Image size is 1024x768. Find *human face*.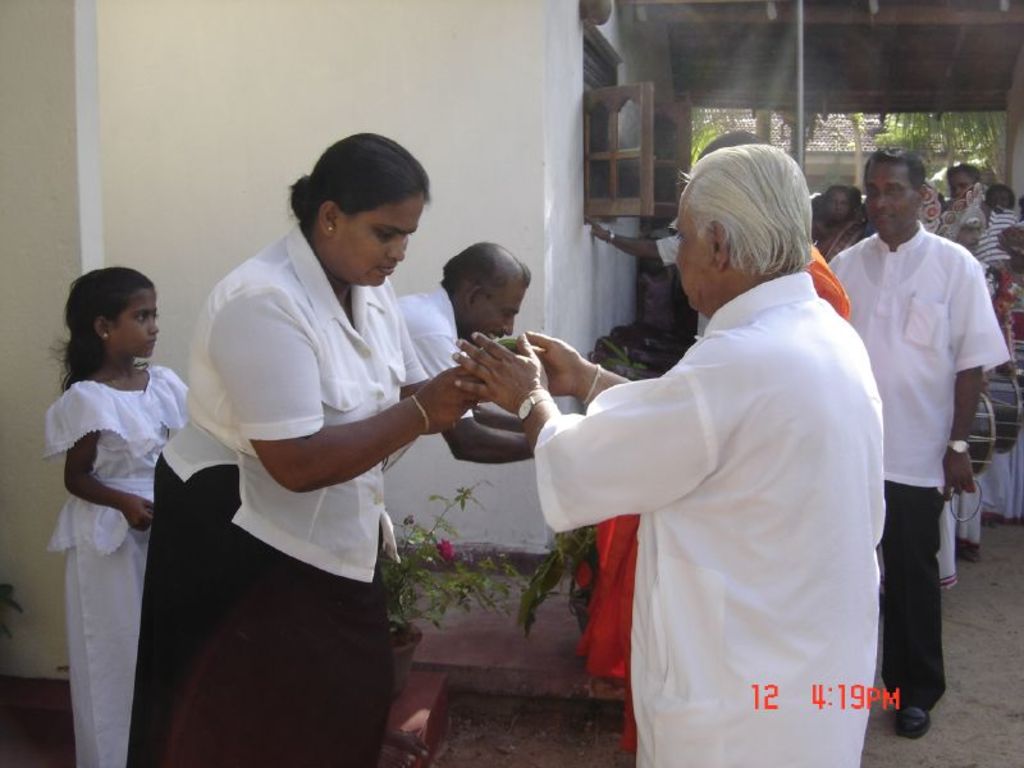
rect(946, 174, 970, 197).
